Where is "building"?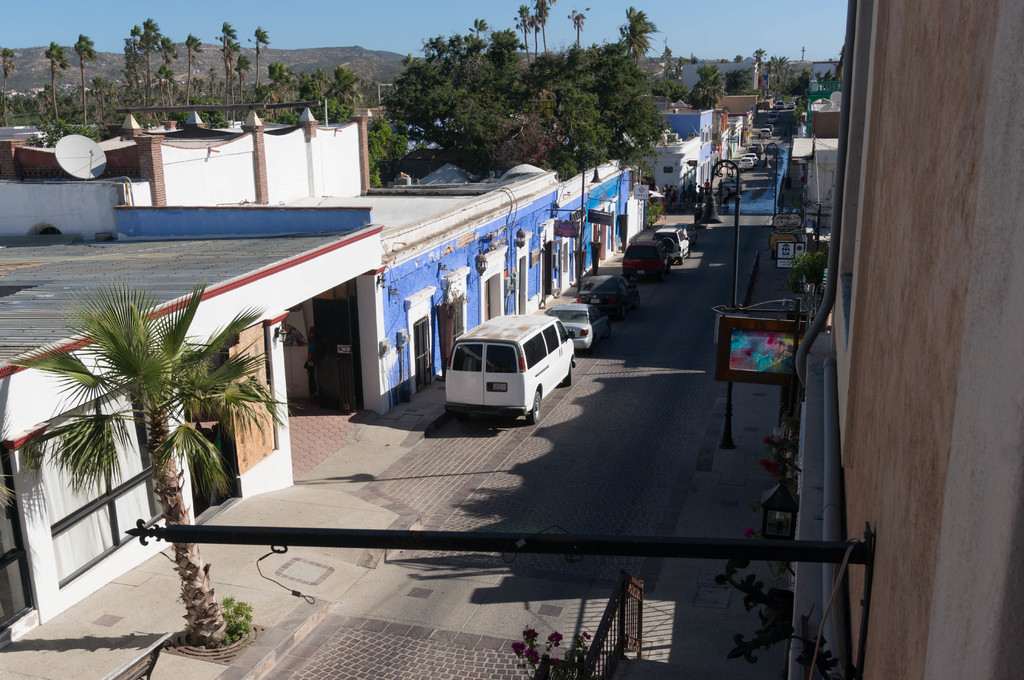
(0,116,662,638).
